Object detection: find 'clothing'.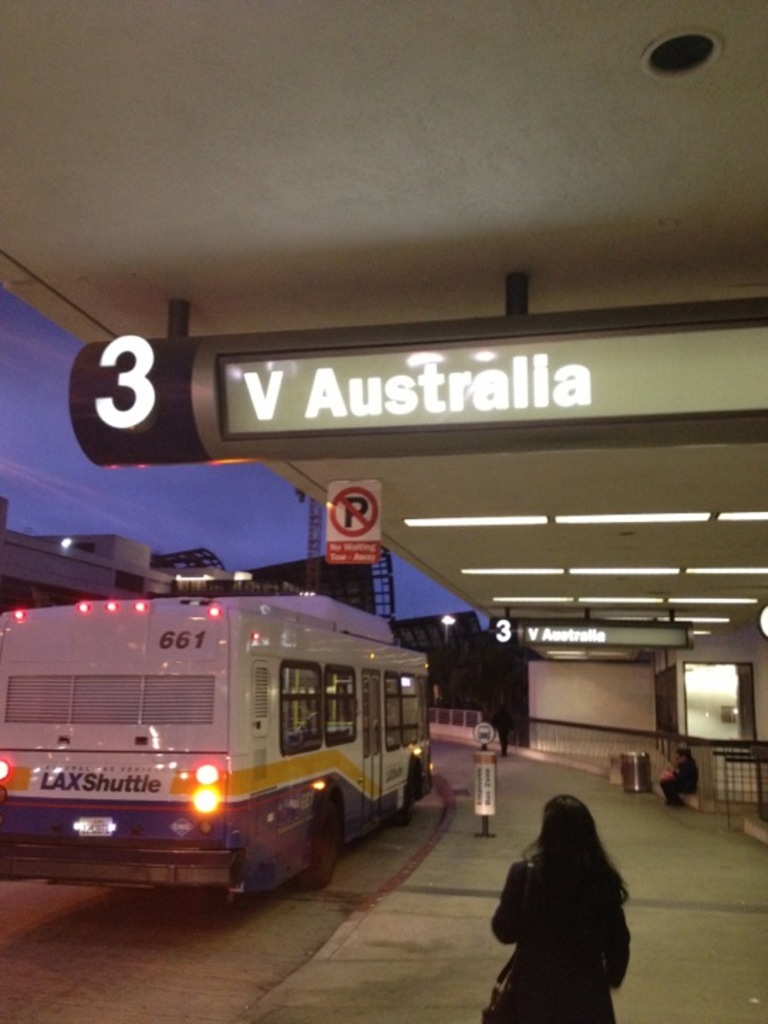
{"left": 492, "top": 848, "right": 633, "bottom": 1023}.
